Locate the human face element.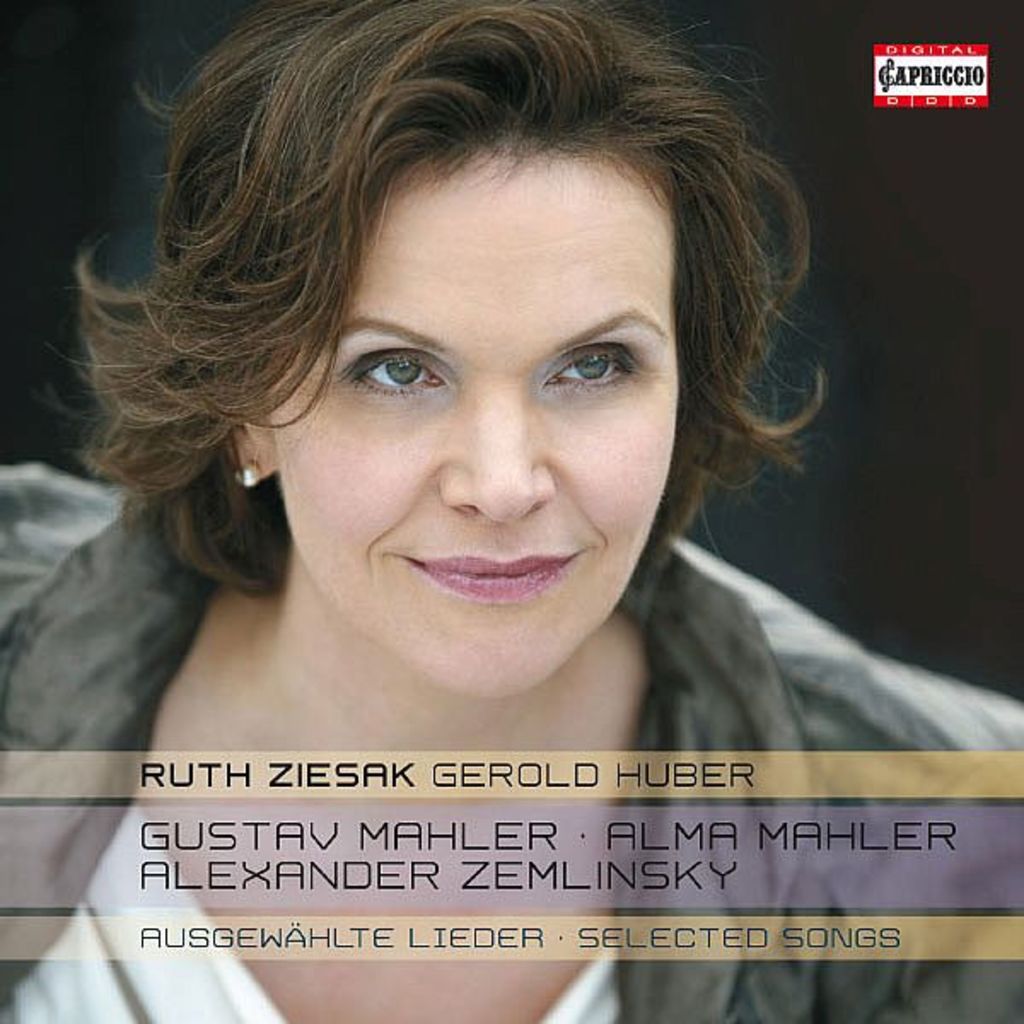
Element bbox: detection(275, 137, 683, 696).
